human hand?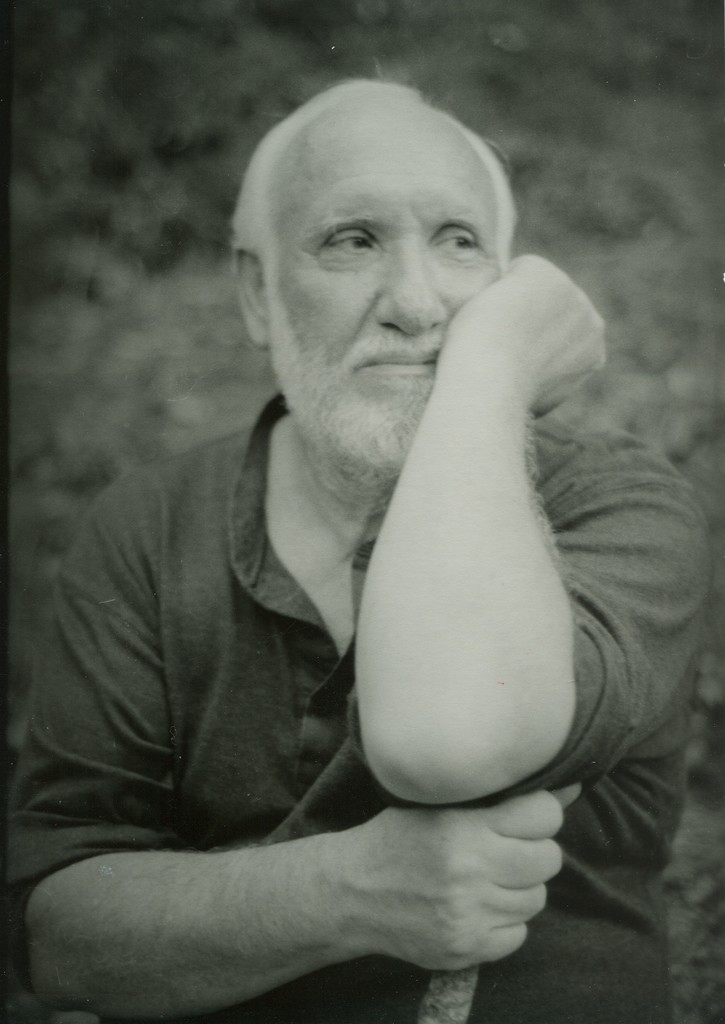
(434,252,611,414)
